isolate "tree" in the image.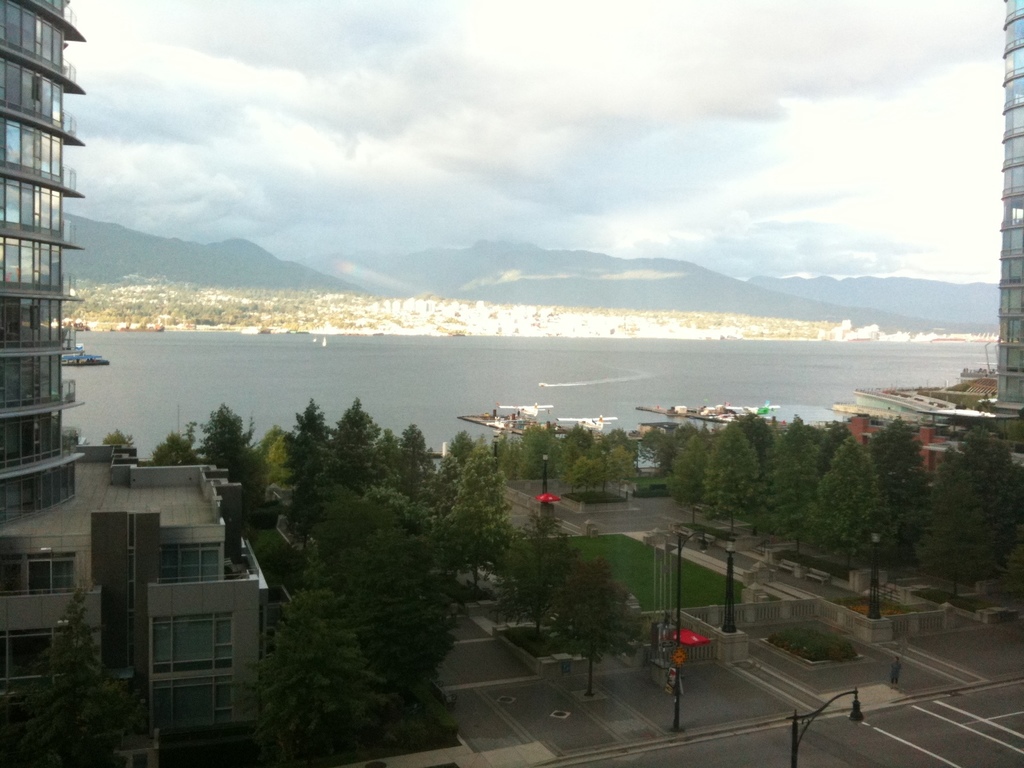
Isolated region: bbox=[0, 575, 153, 767].
